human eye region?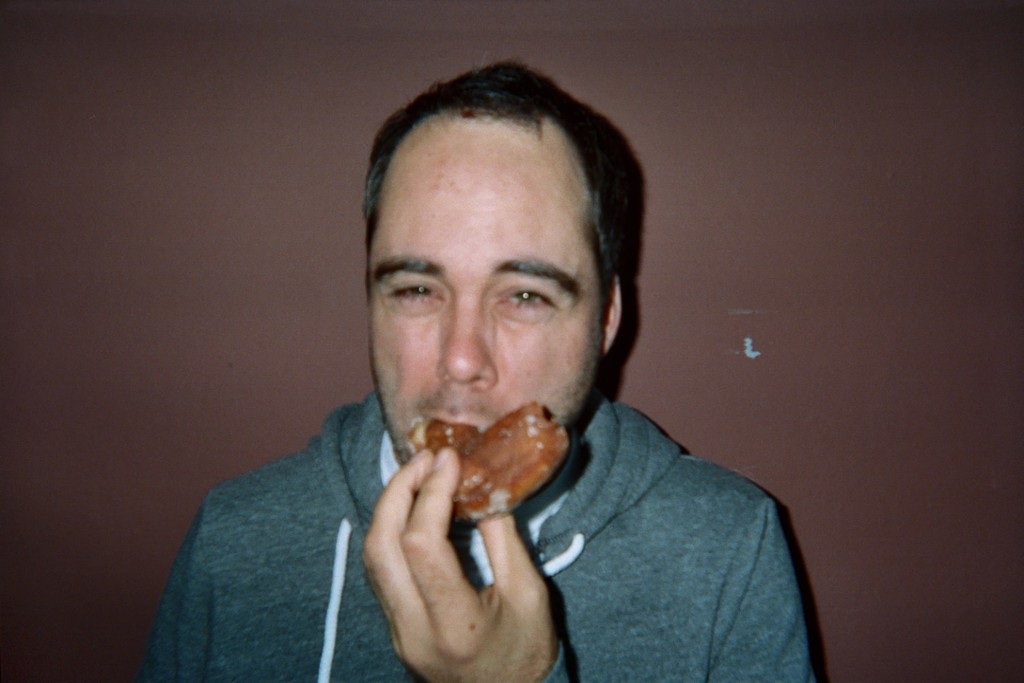
{"left": 481, "top": 261, "right": 574, "bottom": 335}
